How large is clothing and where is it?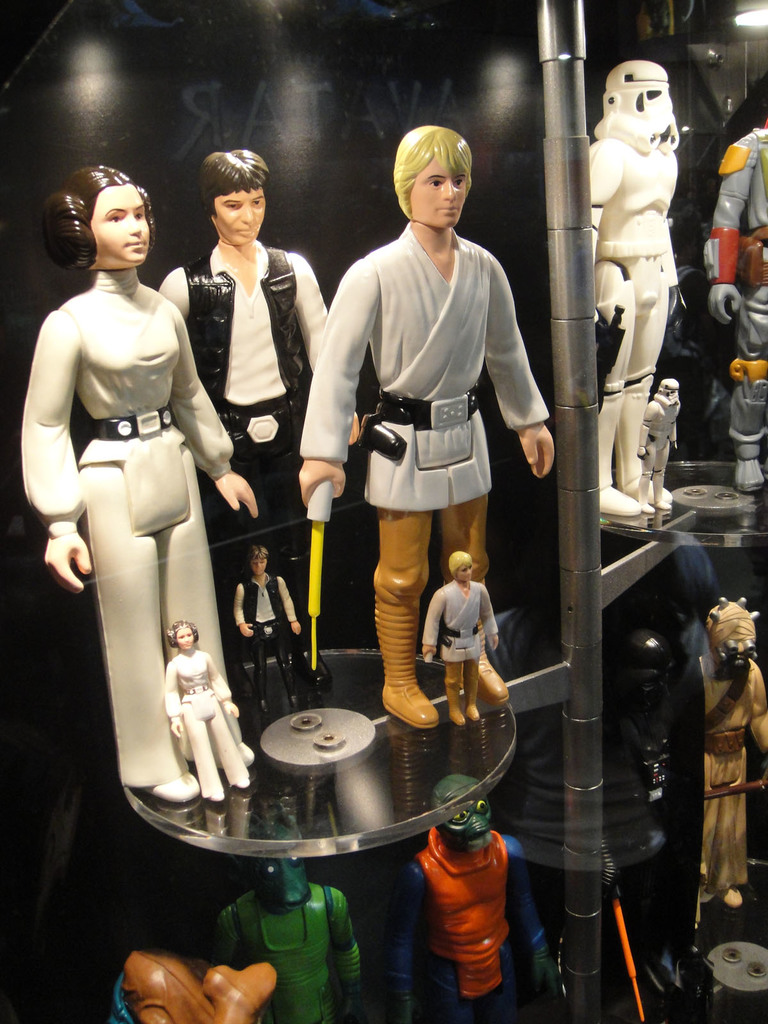
Bounding box: rect(327, 198, 539, 593).
